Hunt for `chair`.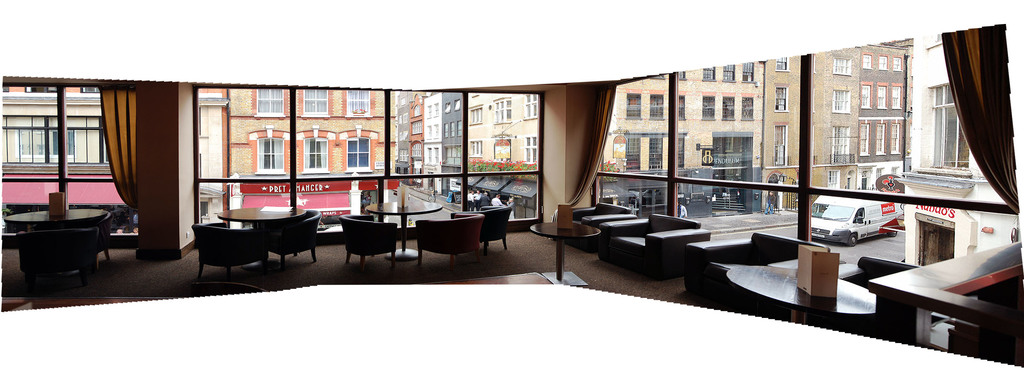
Hunted down at [left=18, top=226, right=104, bottom=294].
